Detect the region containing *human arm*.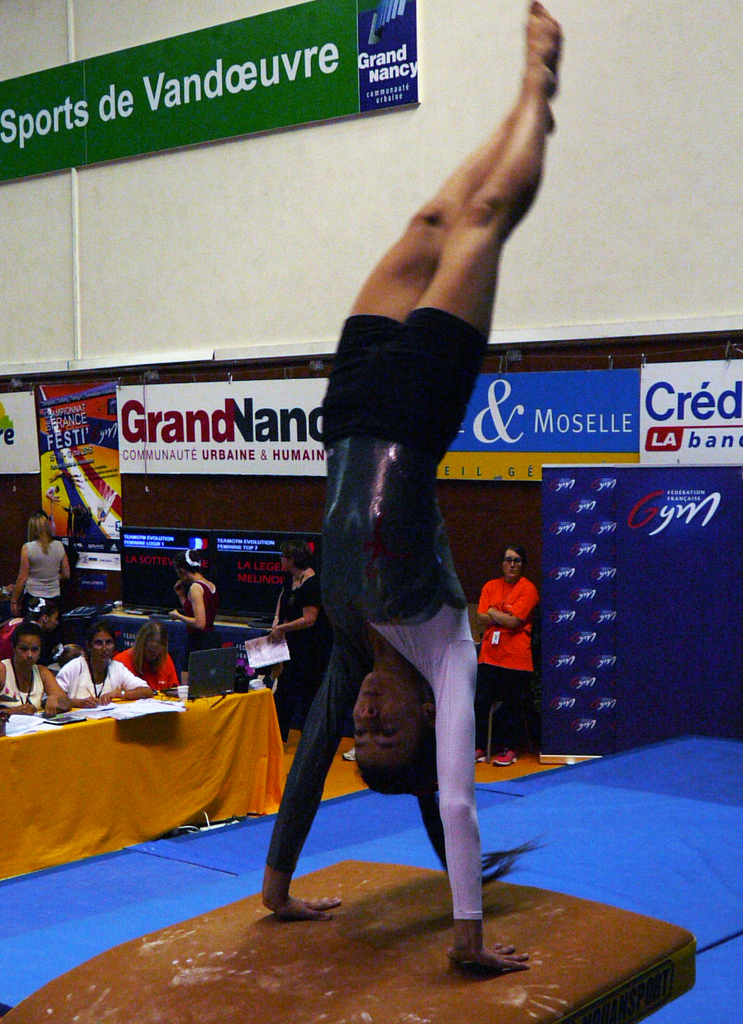
167 577 216 631.
